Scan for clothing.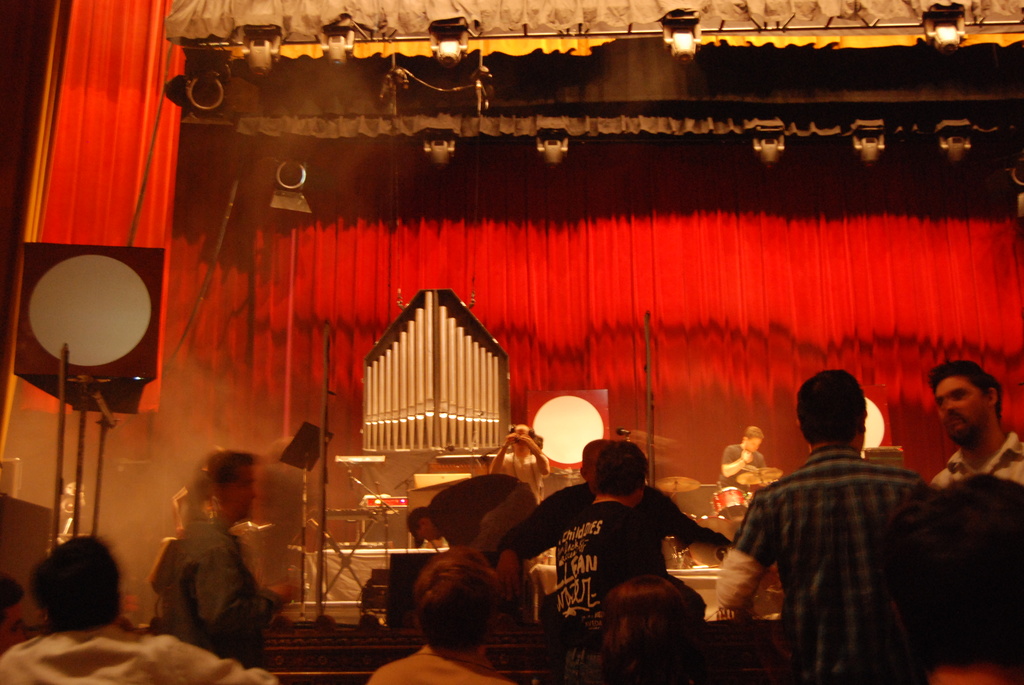
Scan result: x1=729 y1=407 x2=957 y2=684.
